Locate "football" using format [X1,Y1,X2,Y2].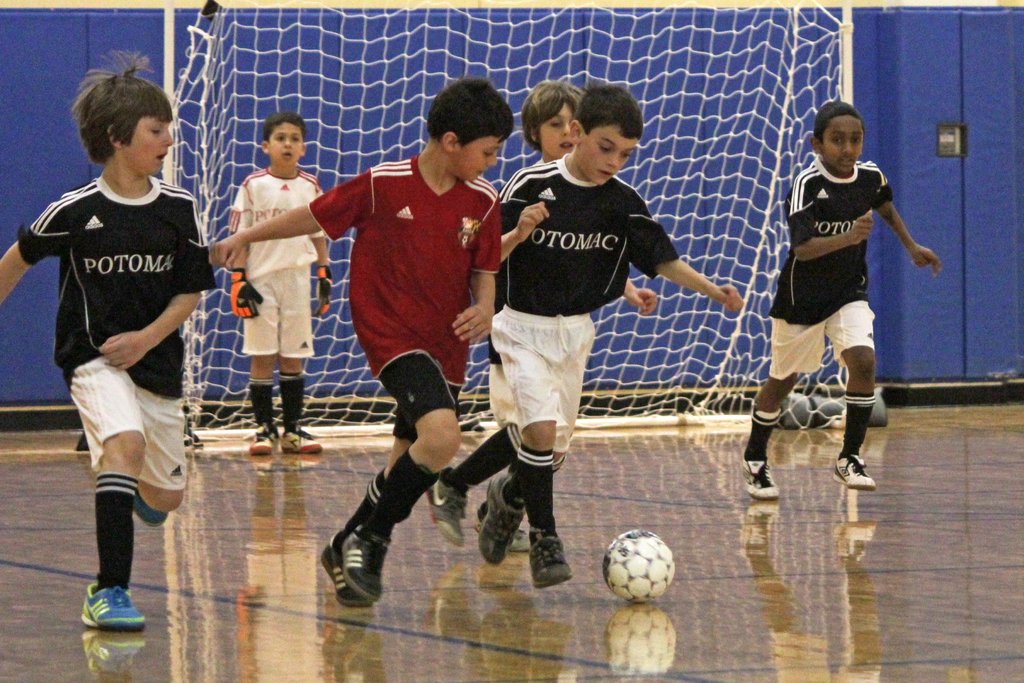
[602,528,675,603].
